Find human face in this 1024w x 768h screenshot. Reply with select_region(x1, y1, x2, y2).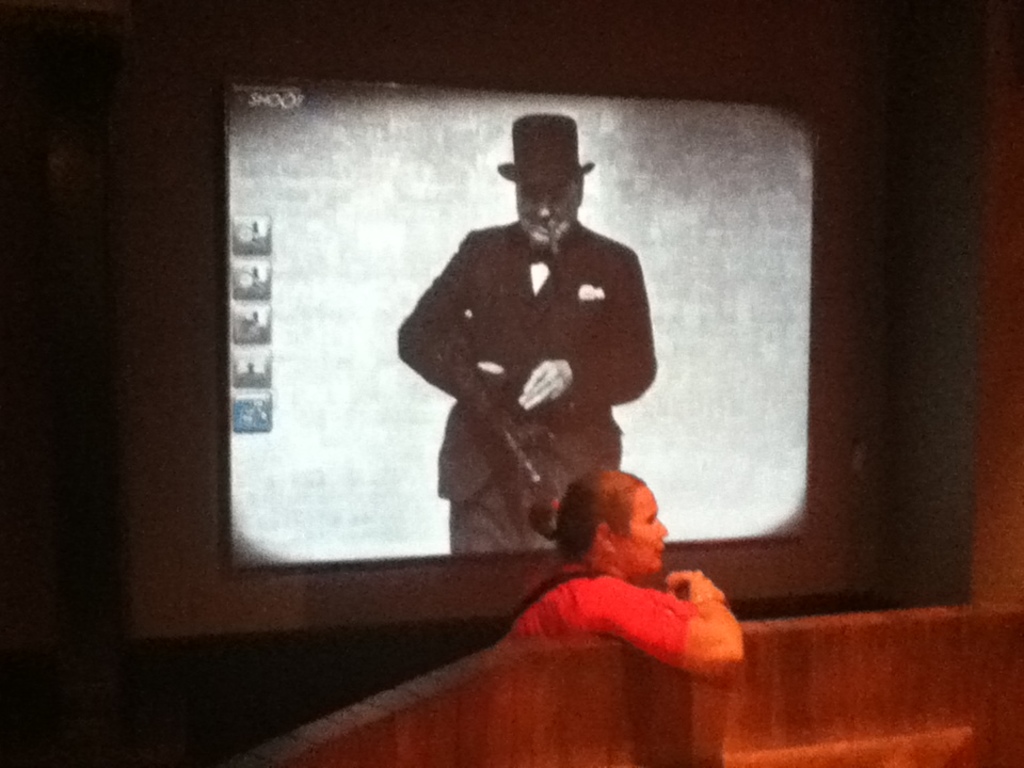
select_region(612, 494, 678, 572).
